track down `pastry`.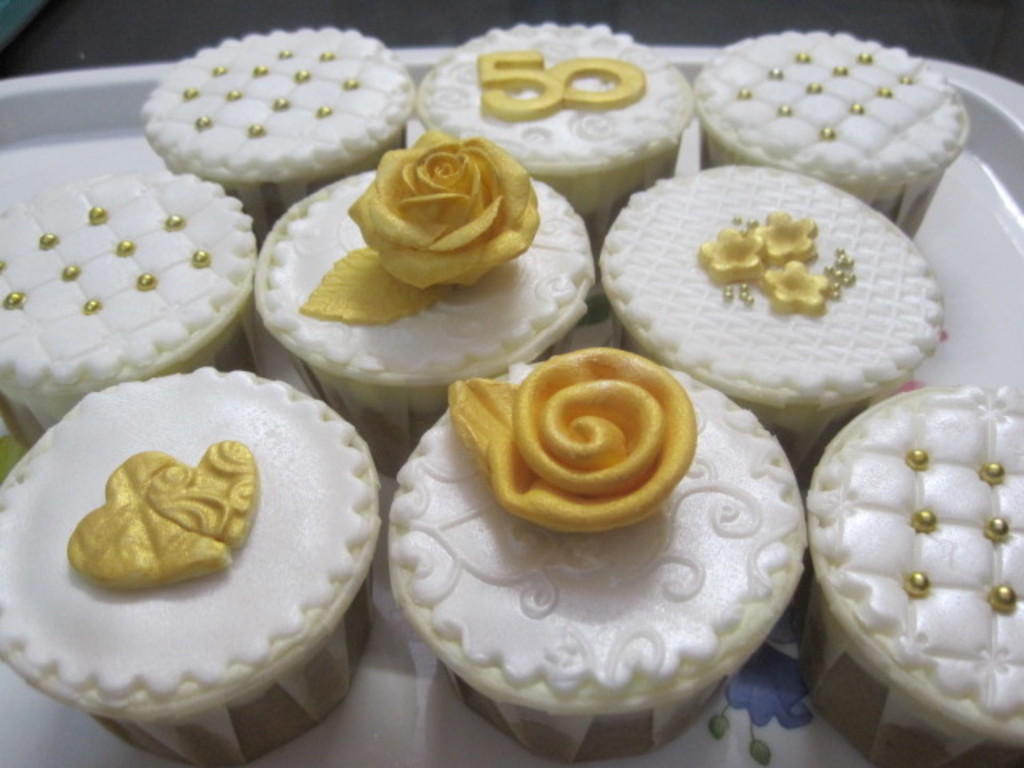
Tracked to 605,163,938,451.
